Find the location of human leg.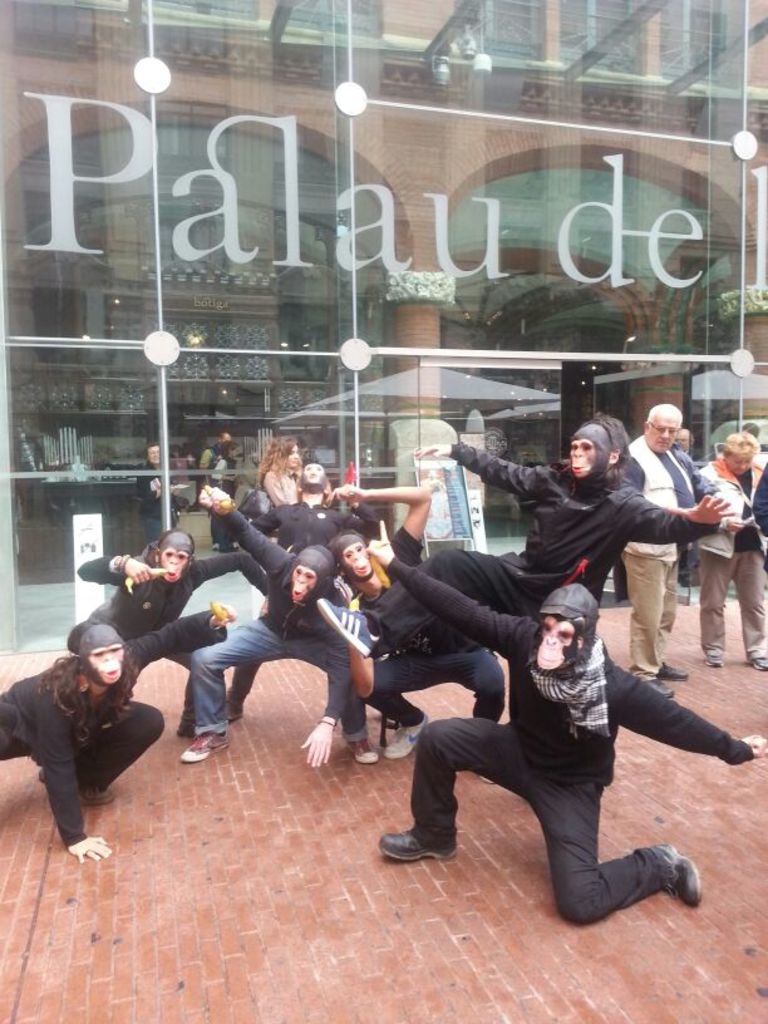
Location: left=700, top=558, right=732, bottom=663.
